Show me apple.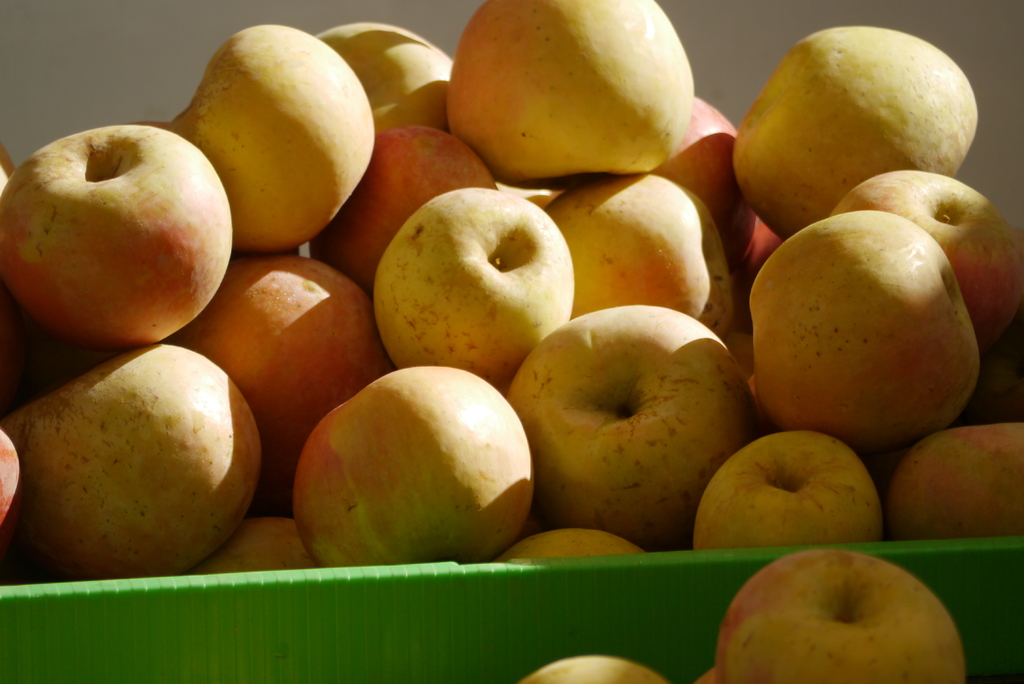
apple is here: [520,657,670,683].
